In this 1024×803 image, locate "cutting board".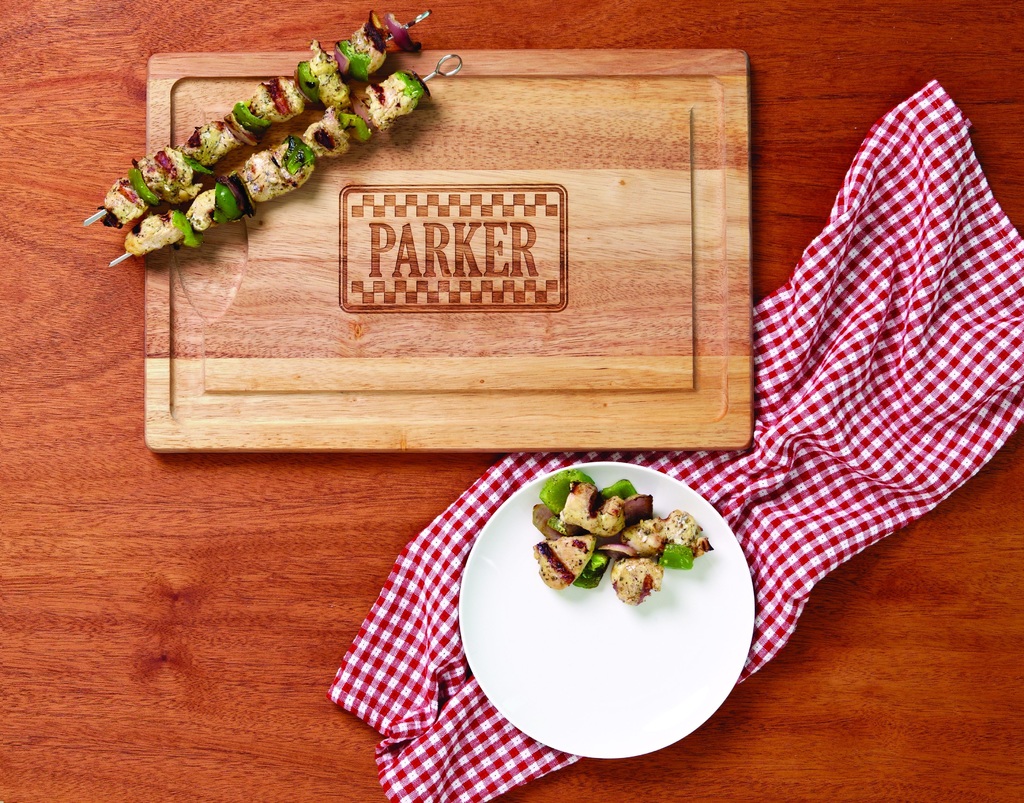
Bounding box: x1=138, y1=44, x2=757, y2=453.
